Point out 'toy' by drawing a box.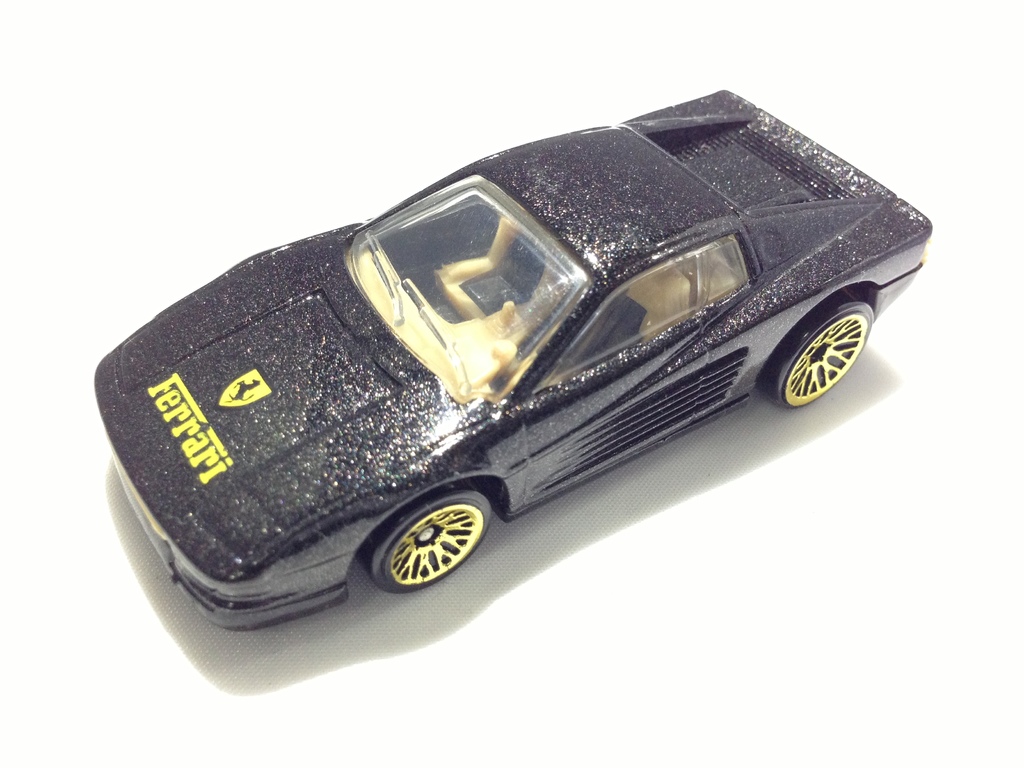
{"x1": 133, "y1": 29, "x2": 924, "y2": 636}.
